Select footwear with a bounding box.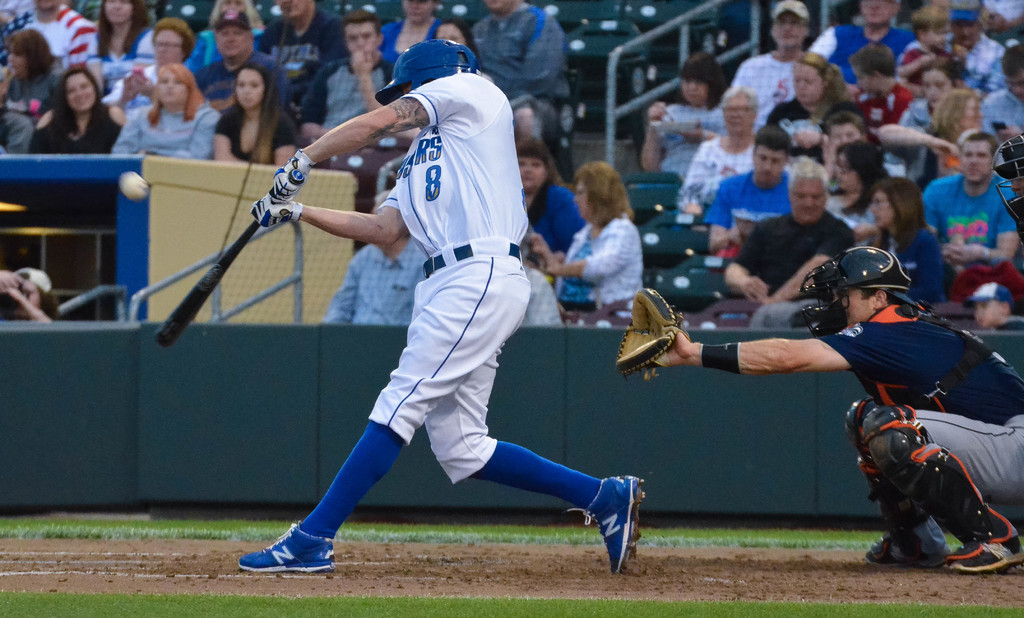
<bbox>948, 536, 1023, 576</bbox>.
